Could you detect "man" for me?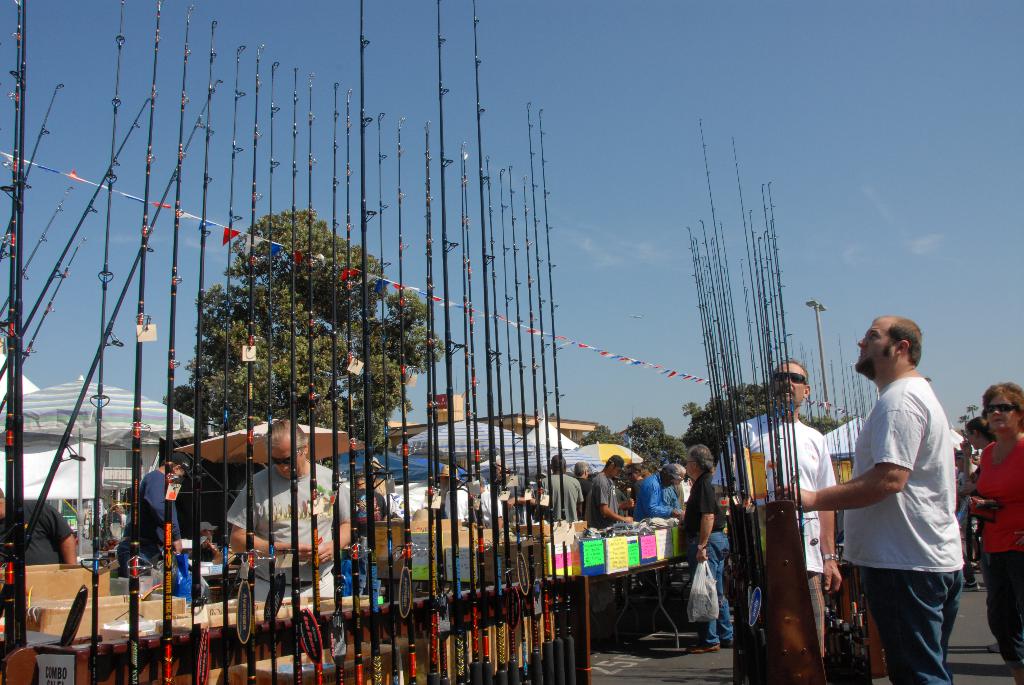
Detection result: select_region(586, 453, 636, 531).
